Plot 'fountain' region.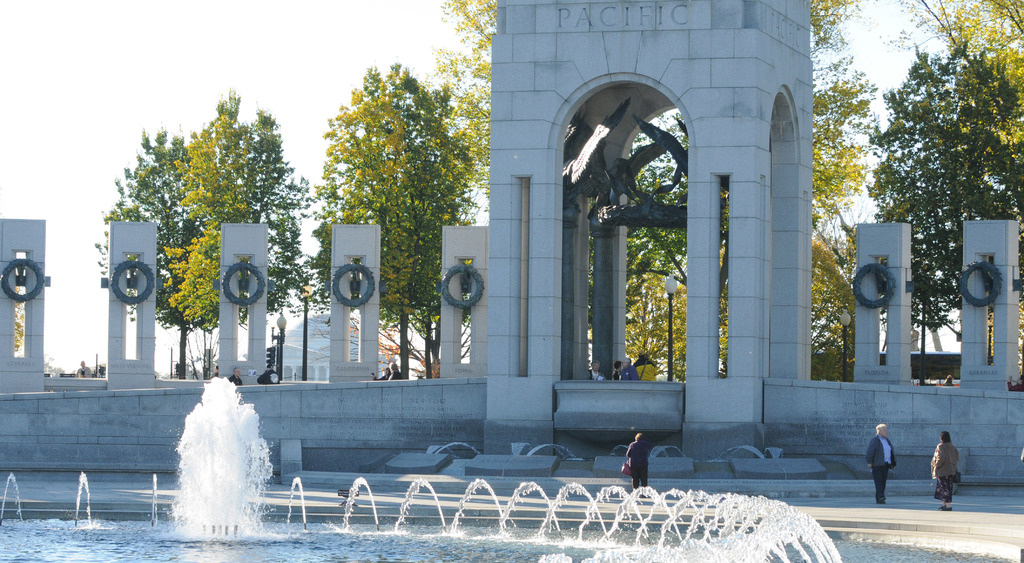
Plotted at 4, 490, 847, 562.
